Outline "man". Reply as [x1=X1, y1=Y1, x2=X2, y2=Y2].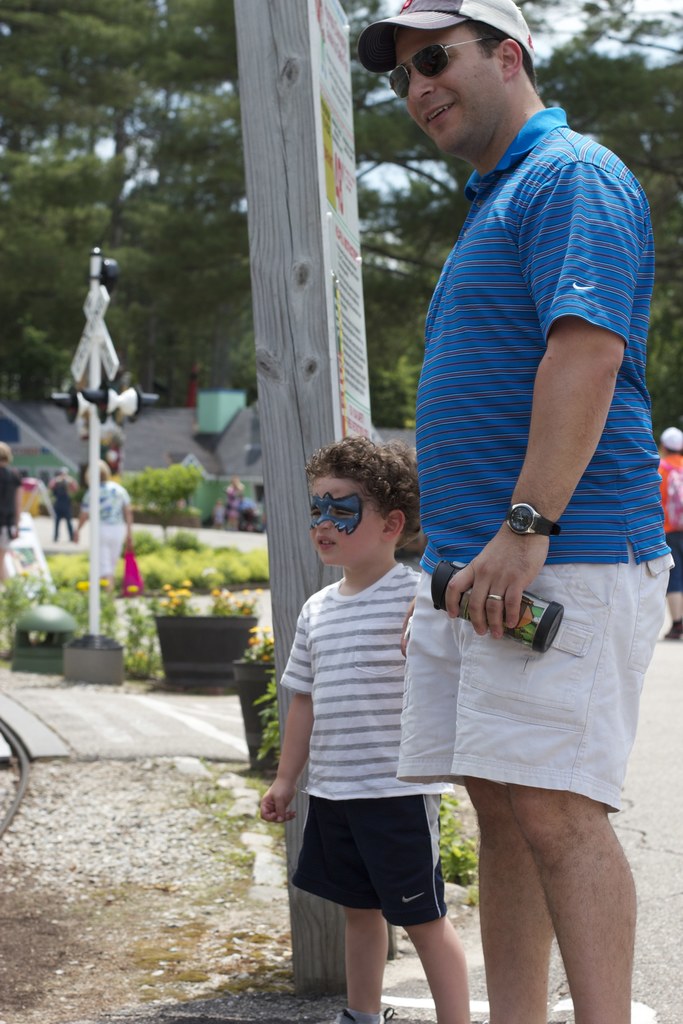
[x1=50, y1=468, x2=80, y2=547].
